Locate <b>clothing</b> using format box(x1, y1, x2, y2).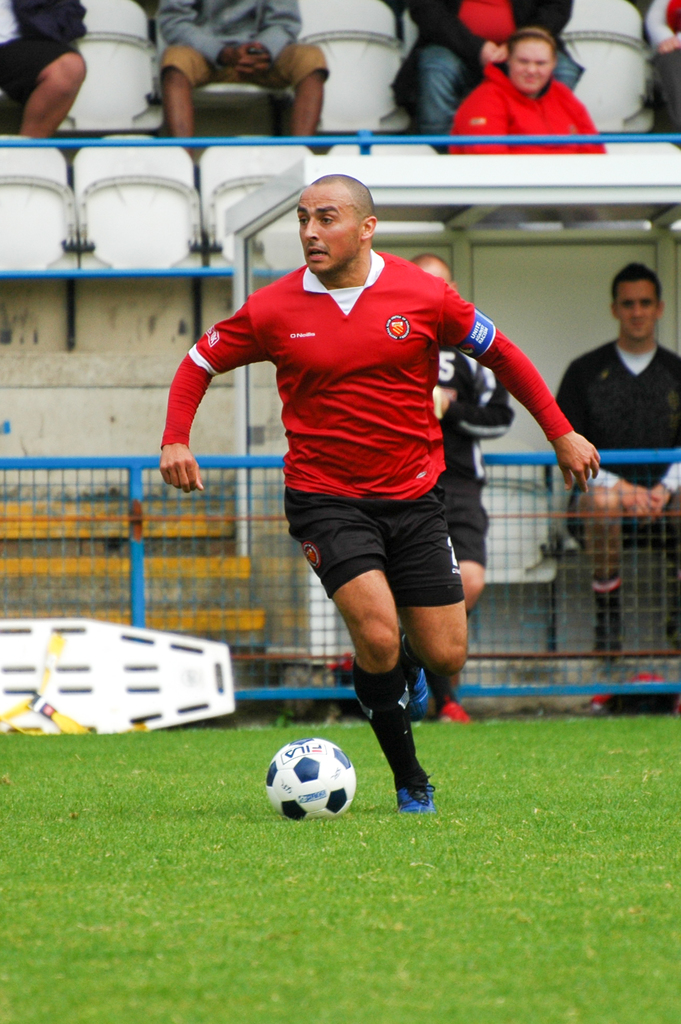
box(156, 241, 569, 614).
